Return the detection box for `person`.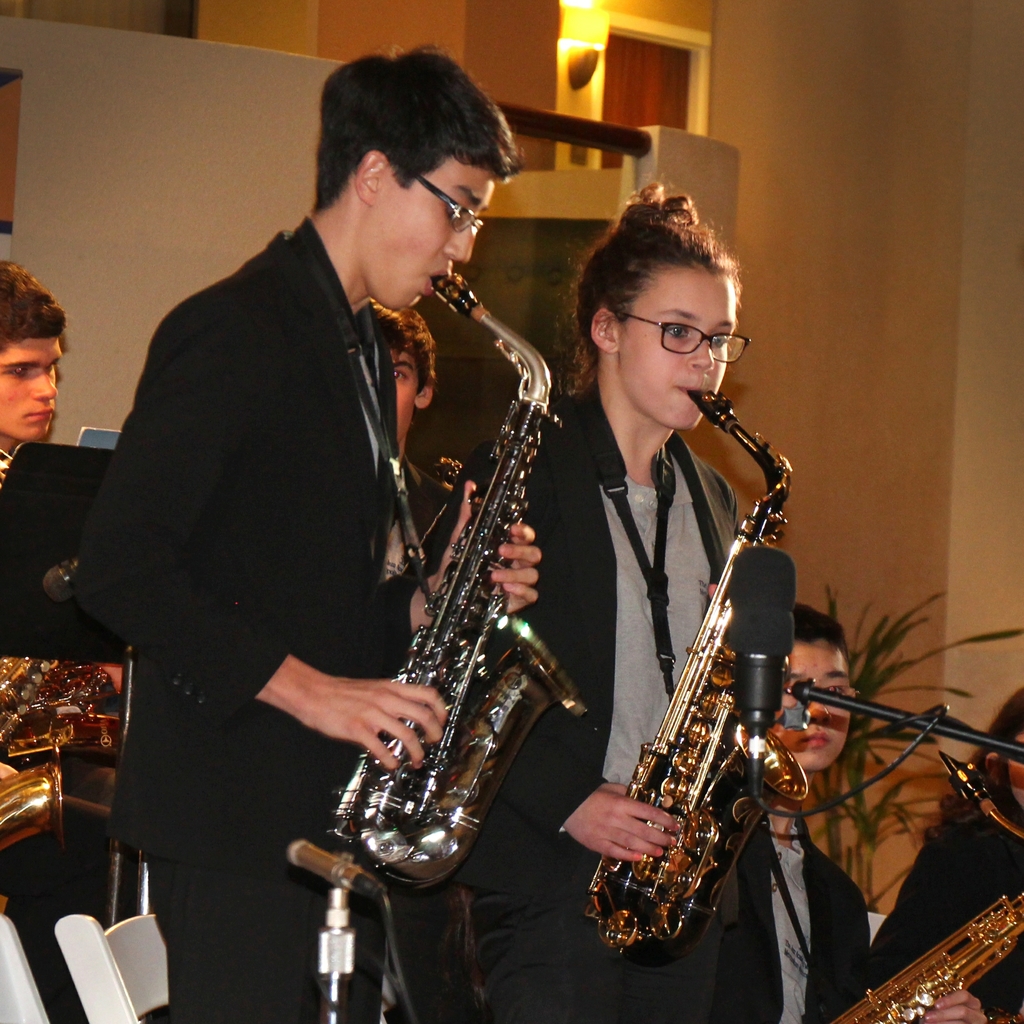
[749,460,997,1021].
